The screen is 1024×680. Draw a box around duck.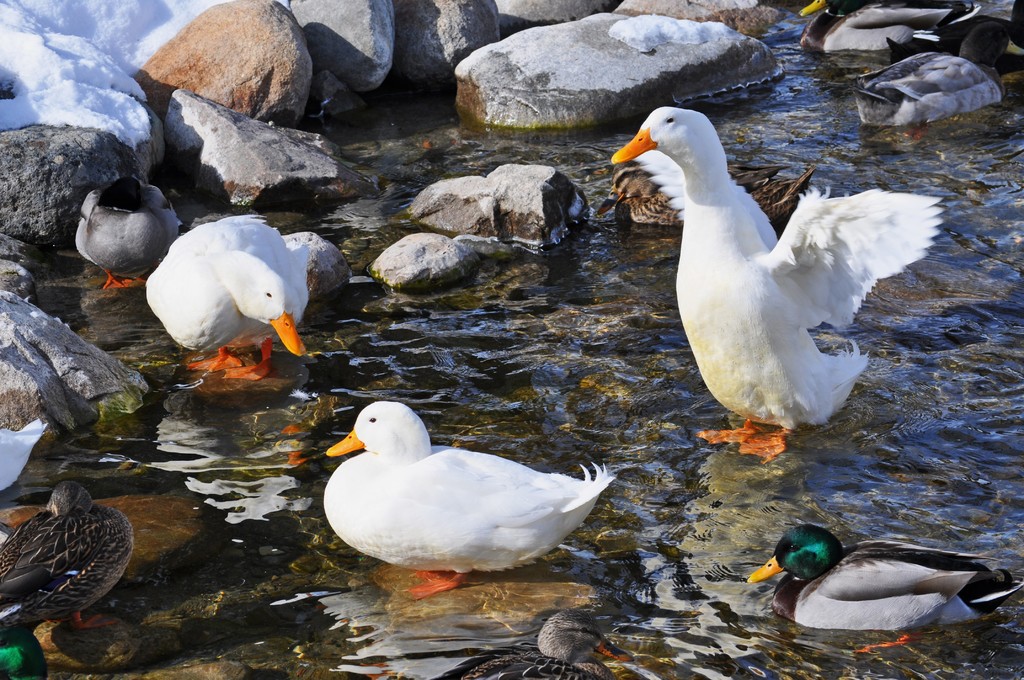
box=[624, 94, 946, 448].
